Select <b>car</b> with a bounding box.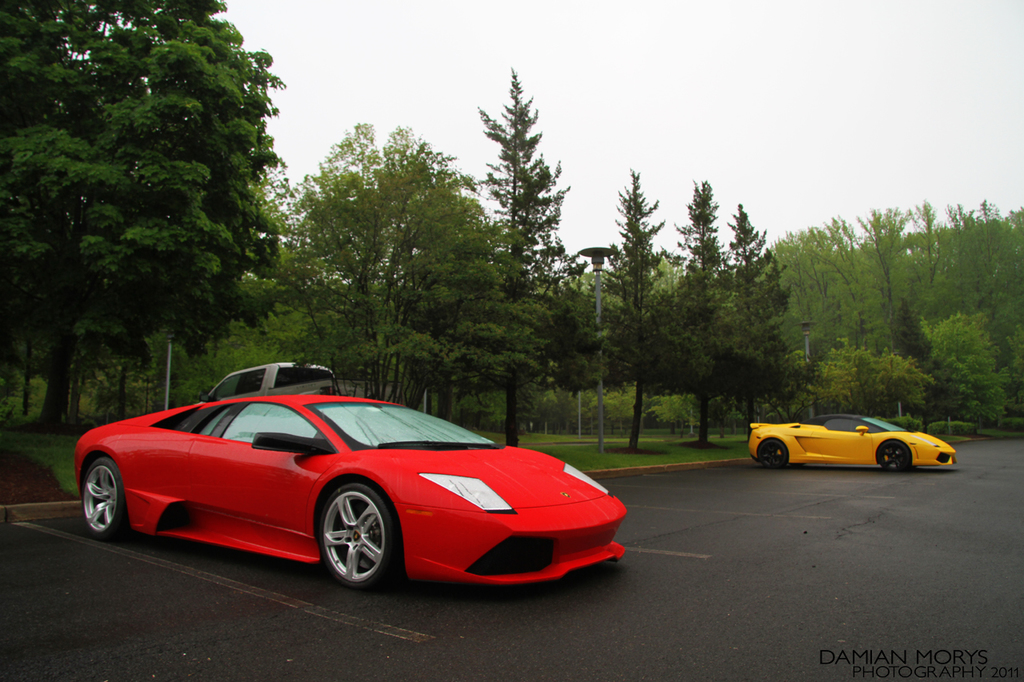
bbox=[70, 396, 625, 594].
